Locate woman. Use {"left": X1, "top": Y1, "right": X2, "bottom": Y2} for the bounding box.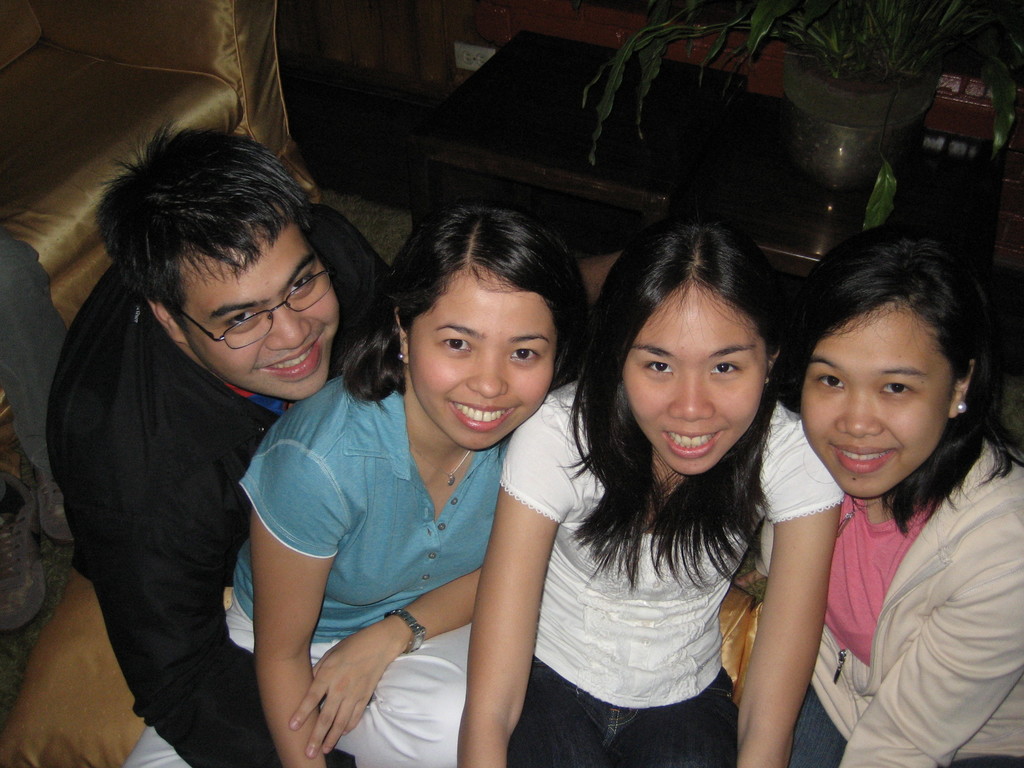
{"left": 705, "top": 232, "right": 1023, "bottom": 767}.
